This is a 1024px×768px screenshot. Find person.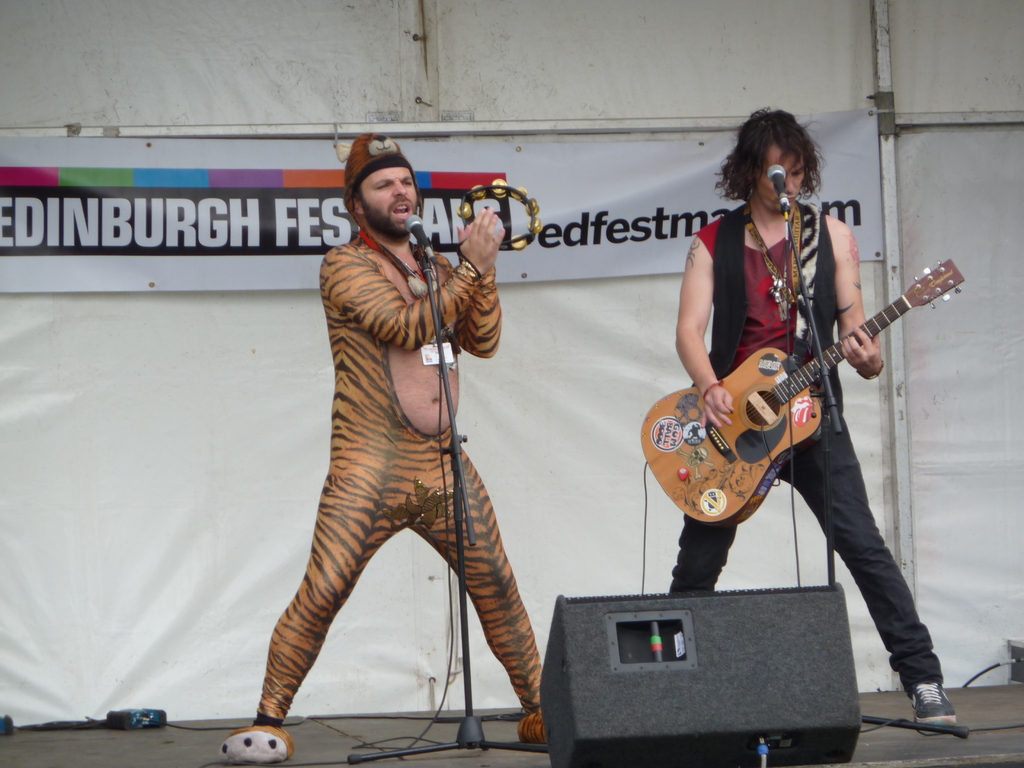
Bounding box: l=668, t=111, r=959, b=722.
